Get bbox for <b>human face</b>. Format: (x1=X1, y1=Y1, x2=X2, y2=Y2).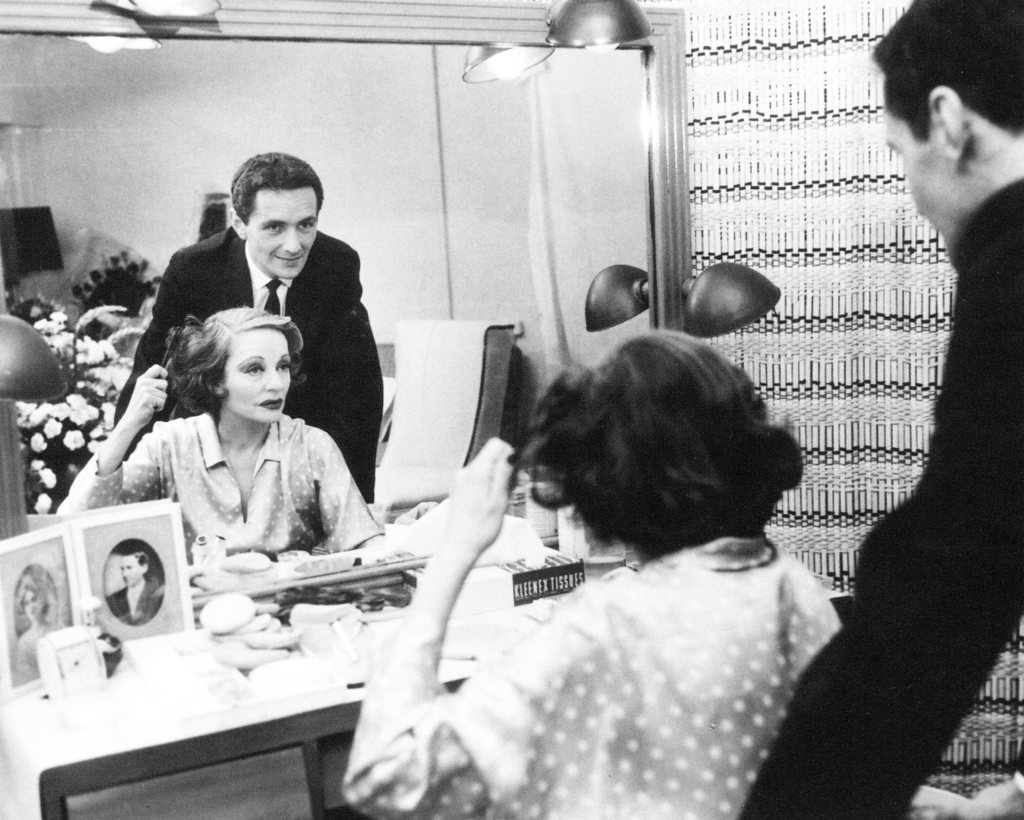
(x1=881, y1=99, x2=954, y2=258).
